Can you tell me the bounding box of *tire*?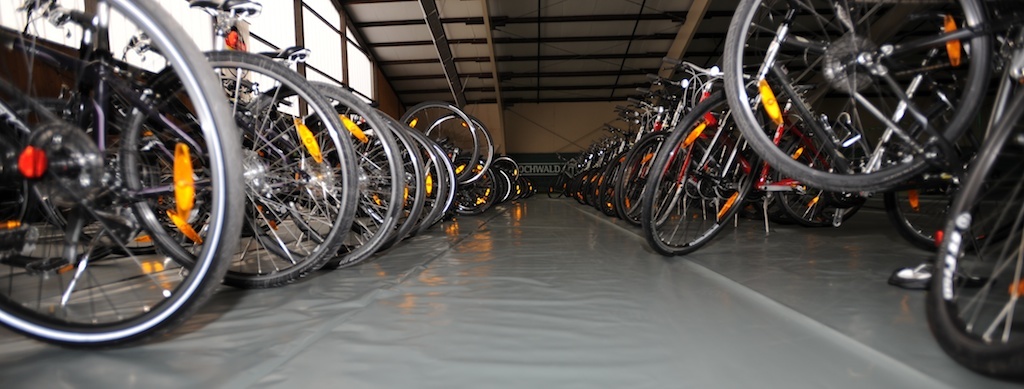
rect(408, 100, 472, 179).
